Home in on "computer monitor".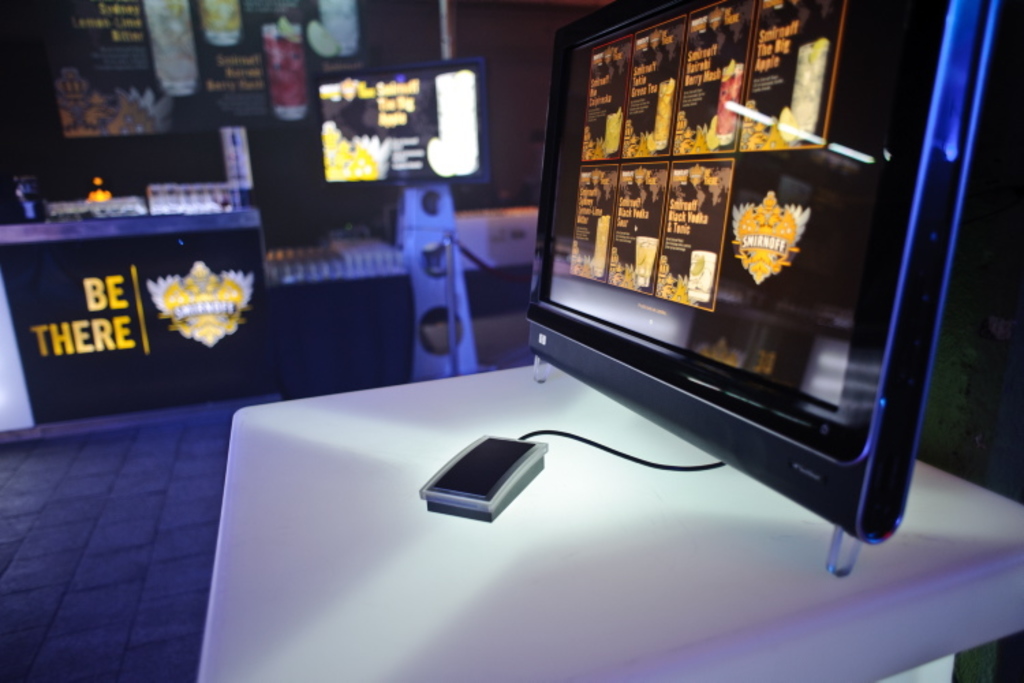
Homed in at [x1=520, y1=0, x2=965, y2=482].
